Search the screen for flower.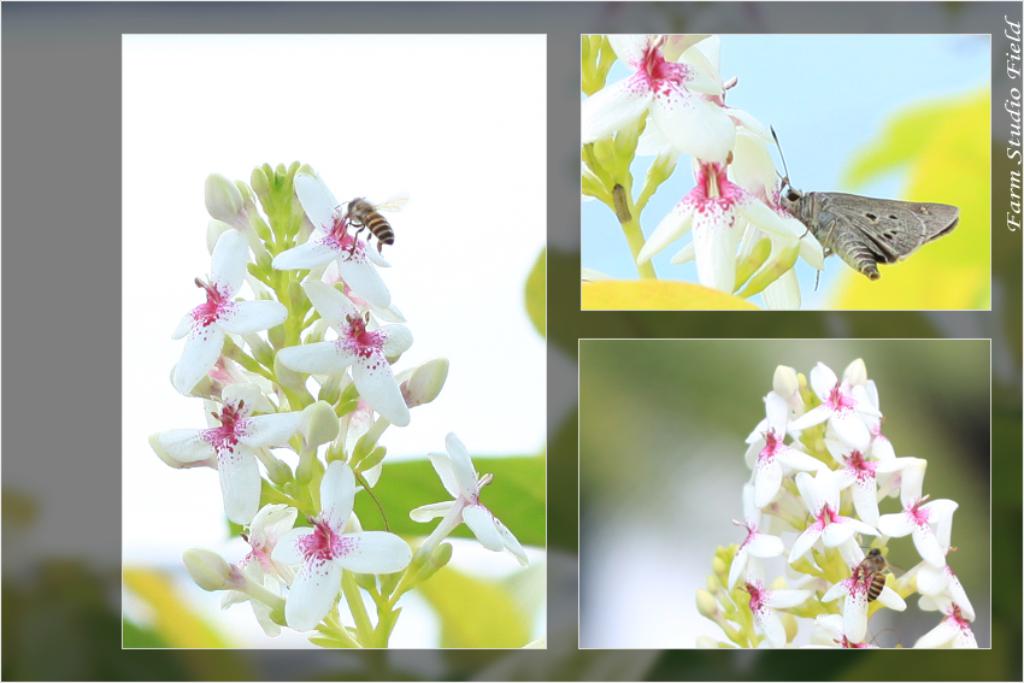
Found at x1=200, y1=497, x2=405, y2=631.
